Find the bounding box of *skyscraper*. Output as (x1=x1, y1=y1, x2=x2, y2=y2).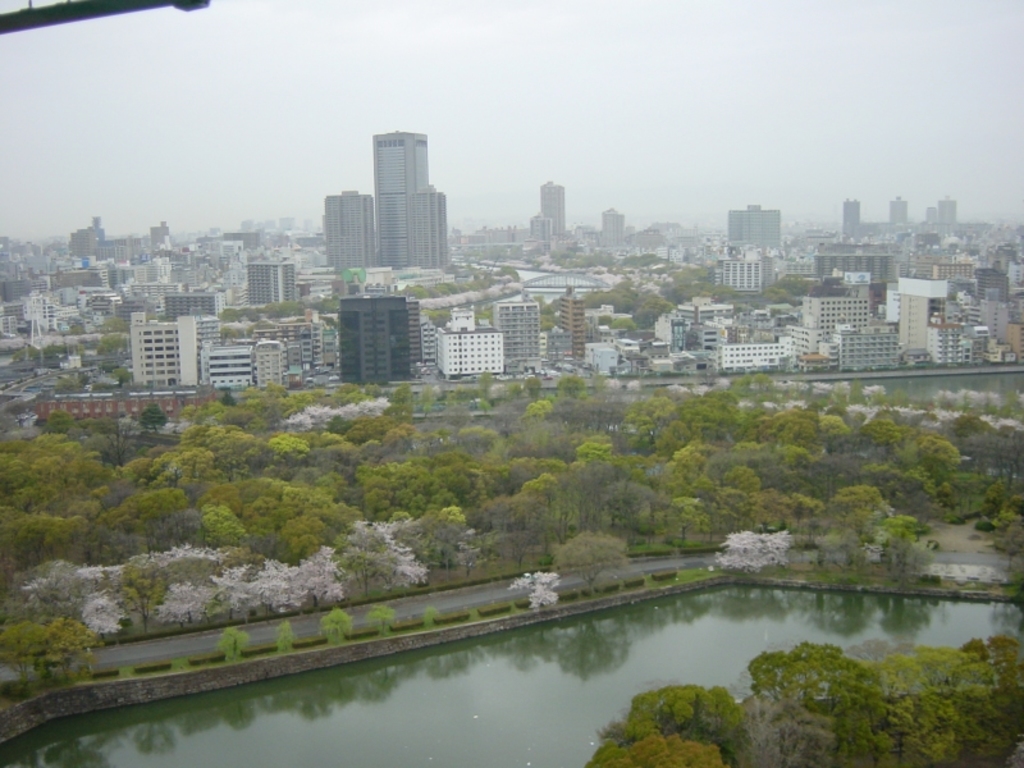
(x1=801, y1=294, x2=870, y2=338).
